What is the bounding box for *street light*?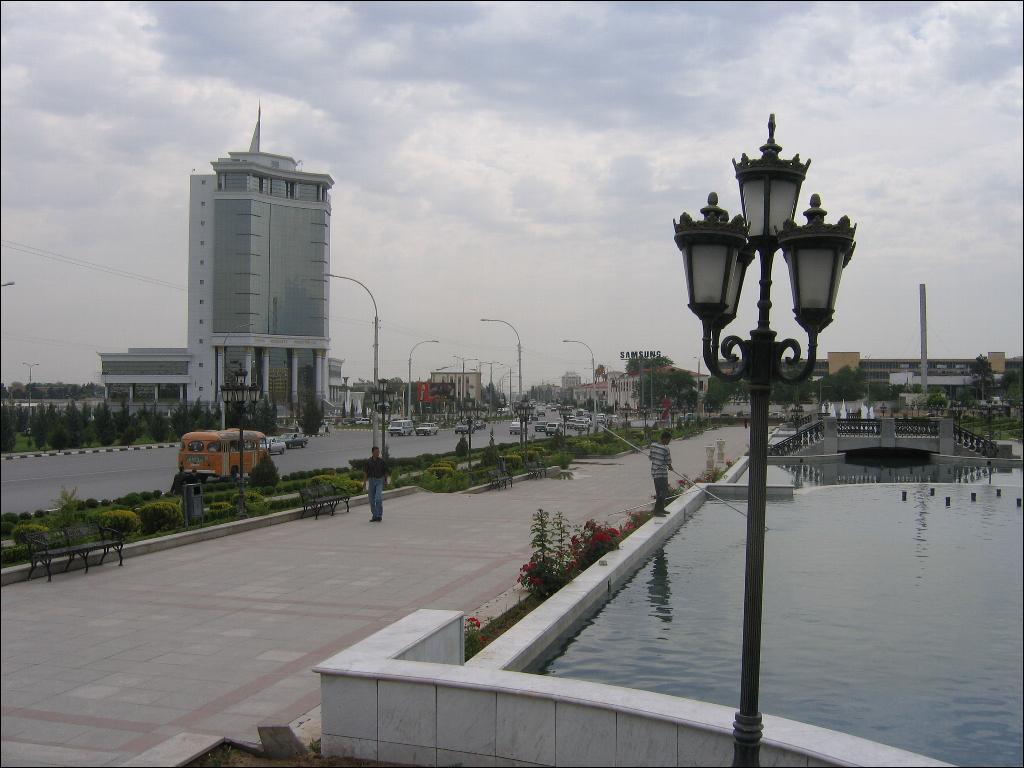
rect(461, 405, 478, 467).
